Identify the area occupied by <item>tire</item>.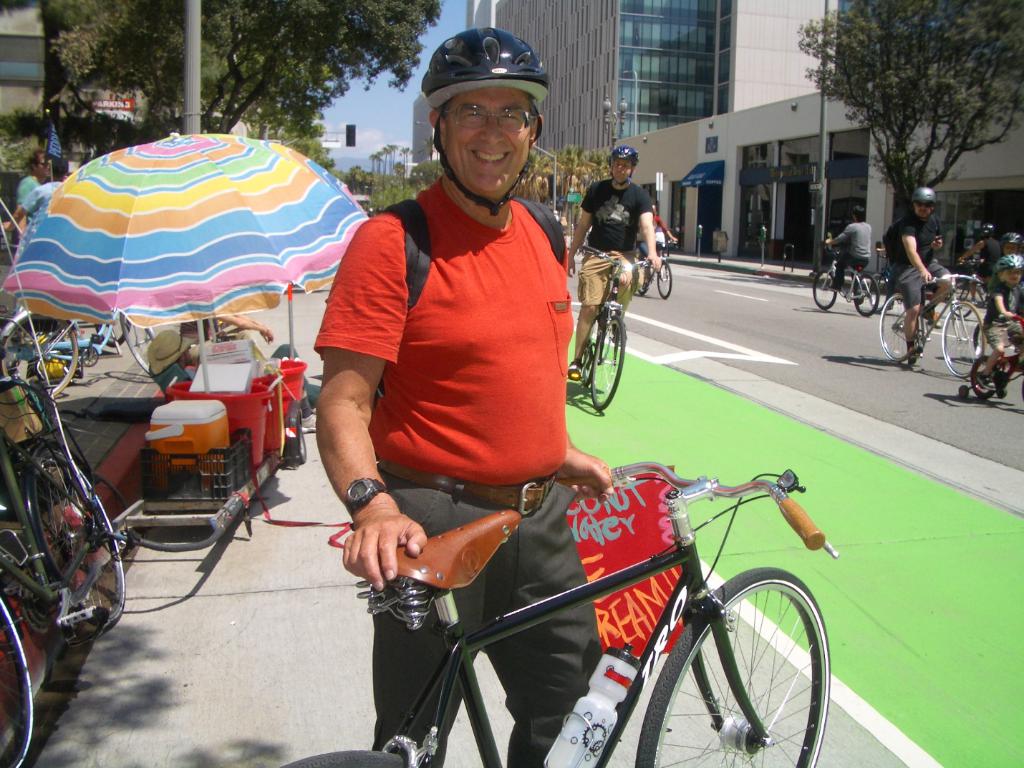
Area: rect(590, 316, 624, 411).
